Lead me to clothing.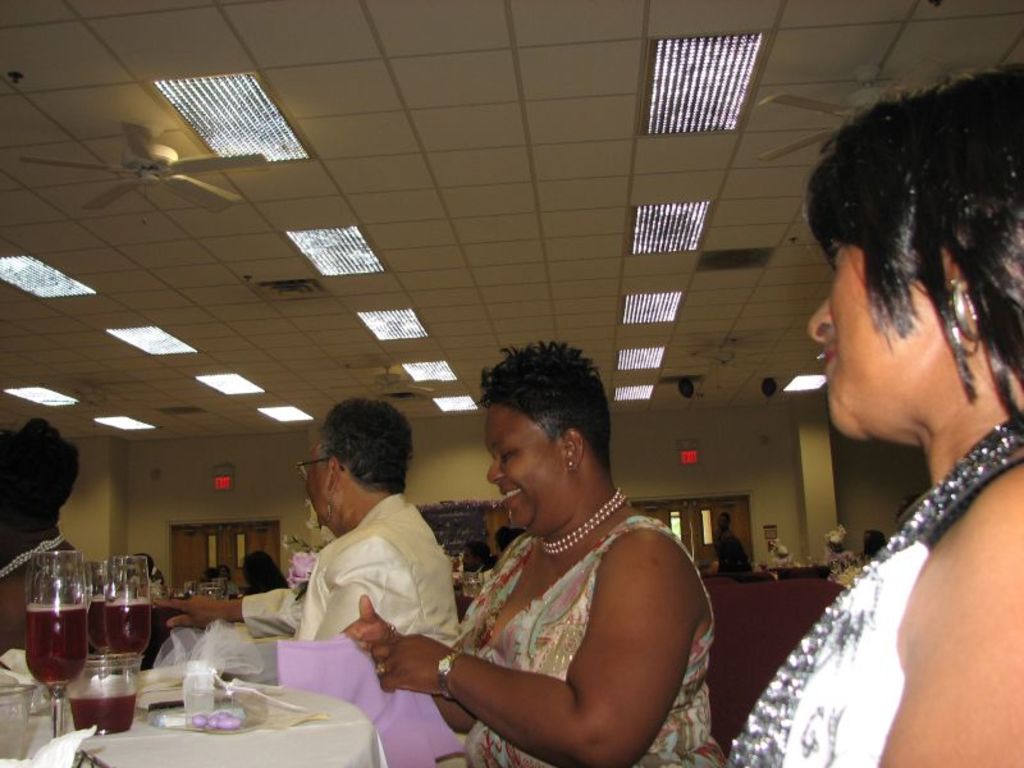
Lead to (left=230, top=581, right=241, bottom=594).
